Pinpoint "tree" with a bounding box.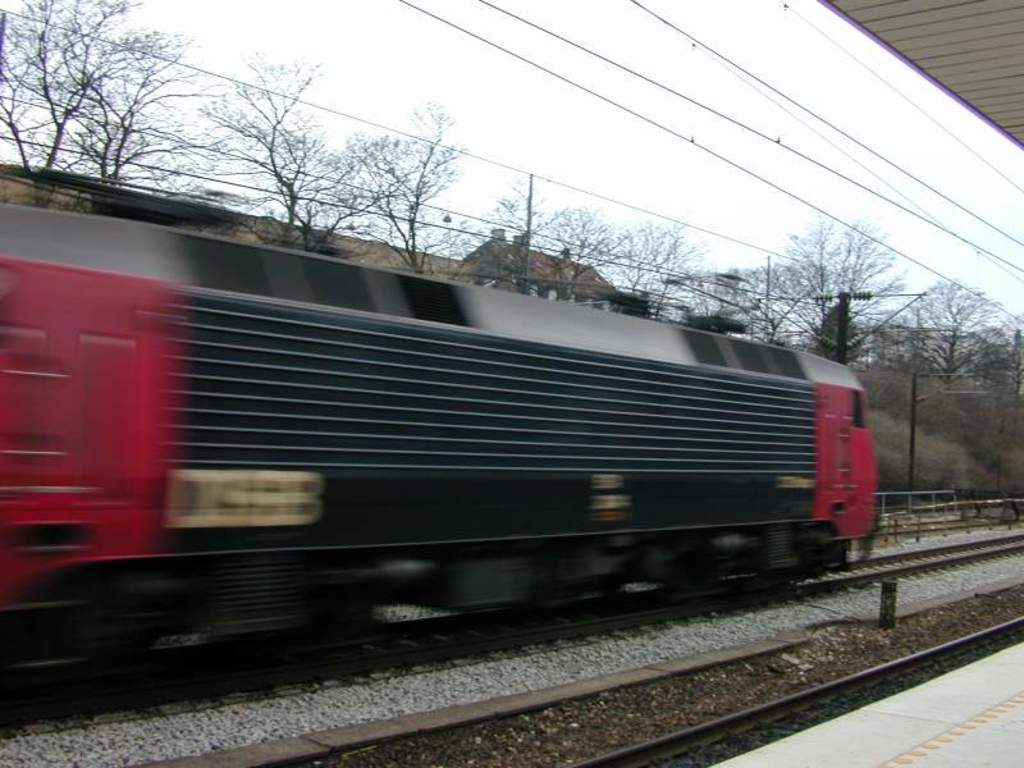
detection(790, 221, 908, 339).
